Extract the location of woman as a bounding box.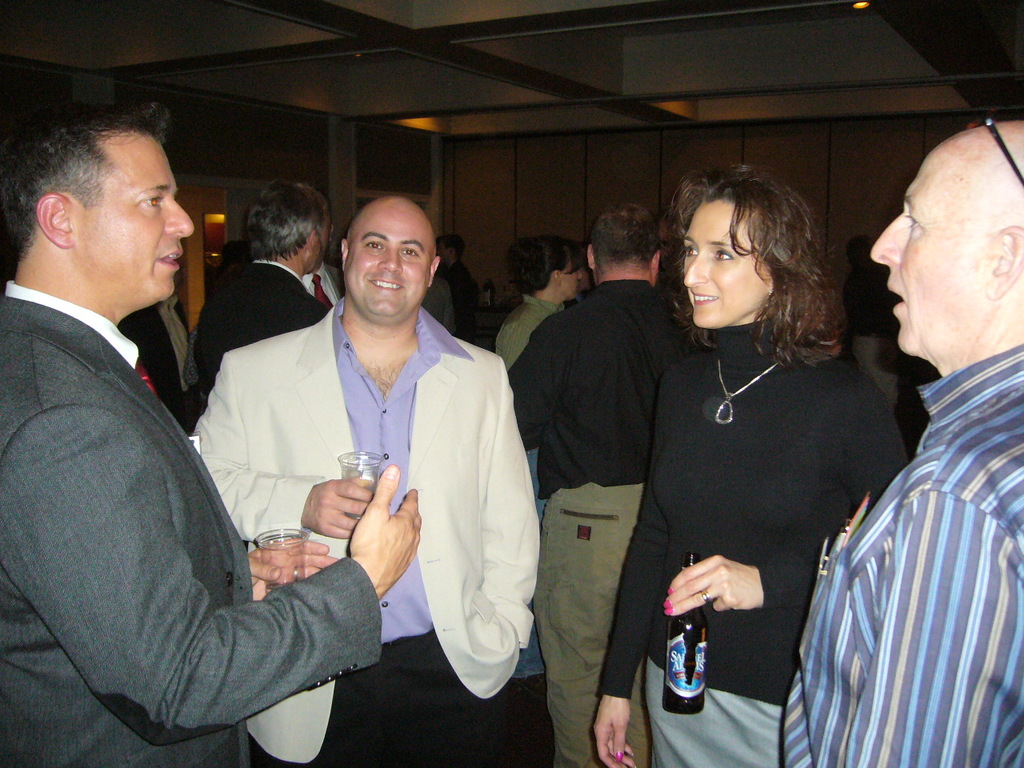
626 169 883 758.
